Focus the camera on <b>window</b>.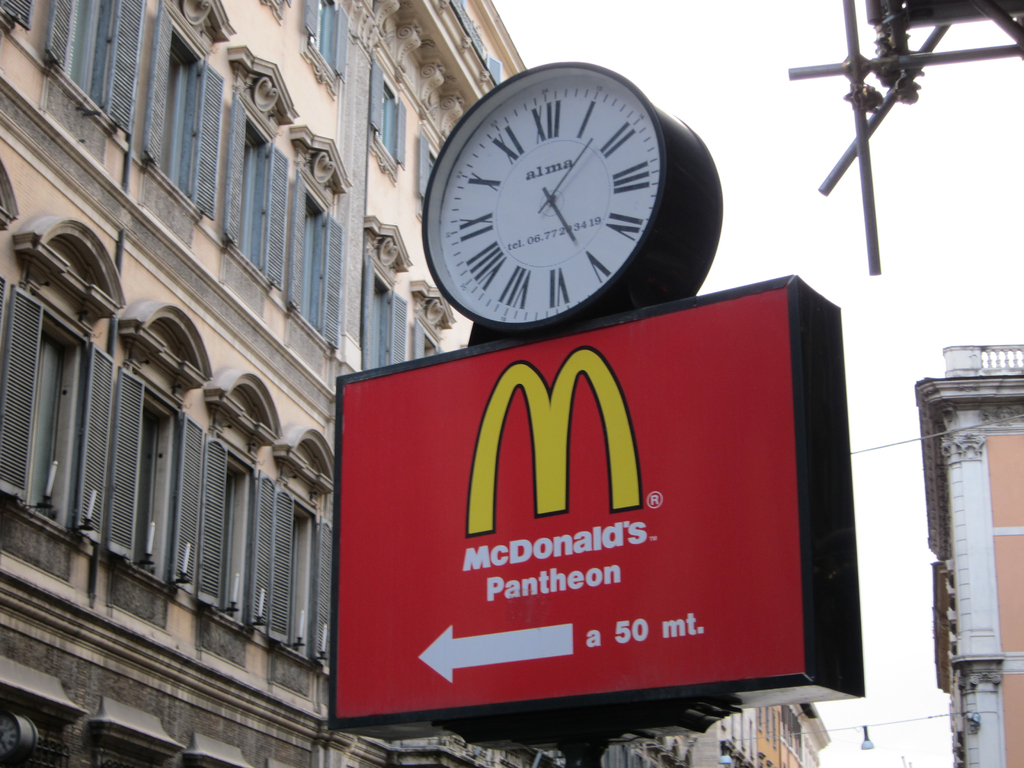
Focus region: (left=300, top=1, right=352, bottom=86).
